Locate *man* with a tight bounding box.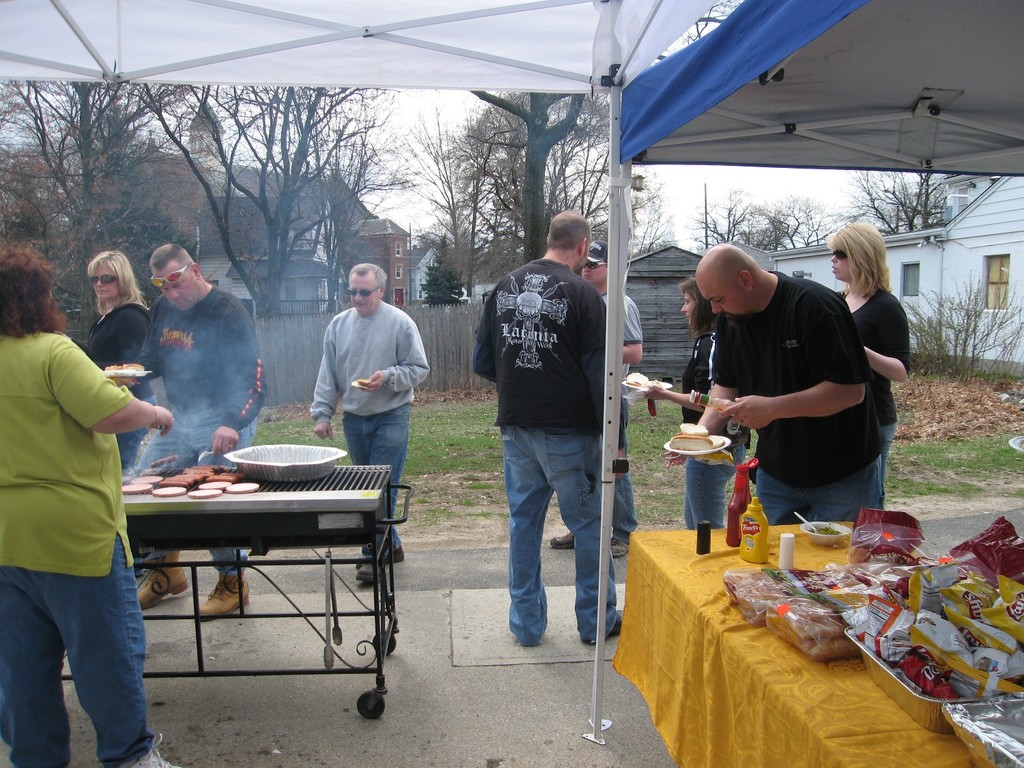
{"left": 546, "top": 239, "right": 638, "bottom": 558}.
